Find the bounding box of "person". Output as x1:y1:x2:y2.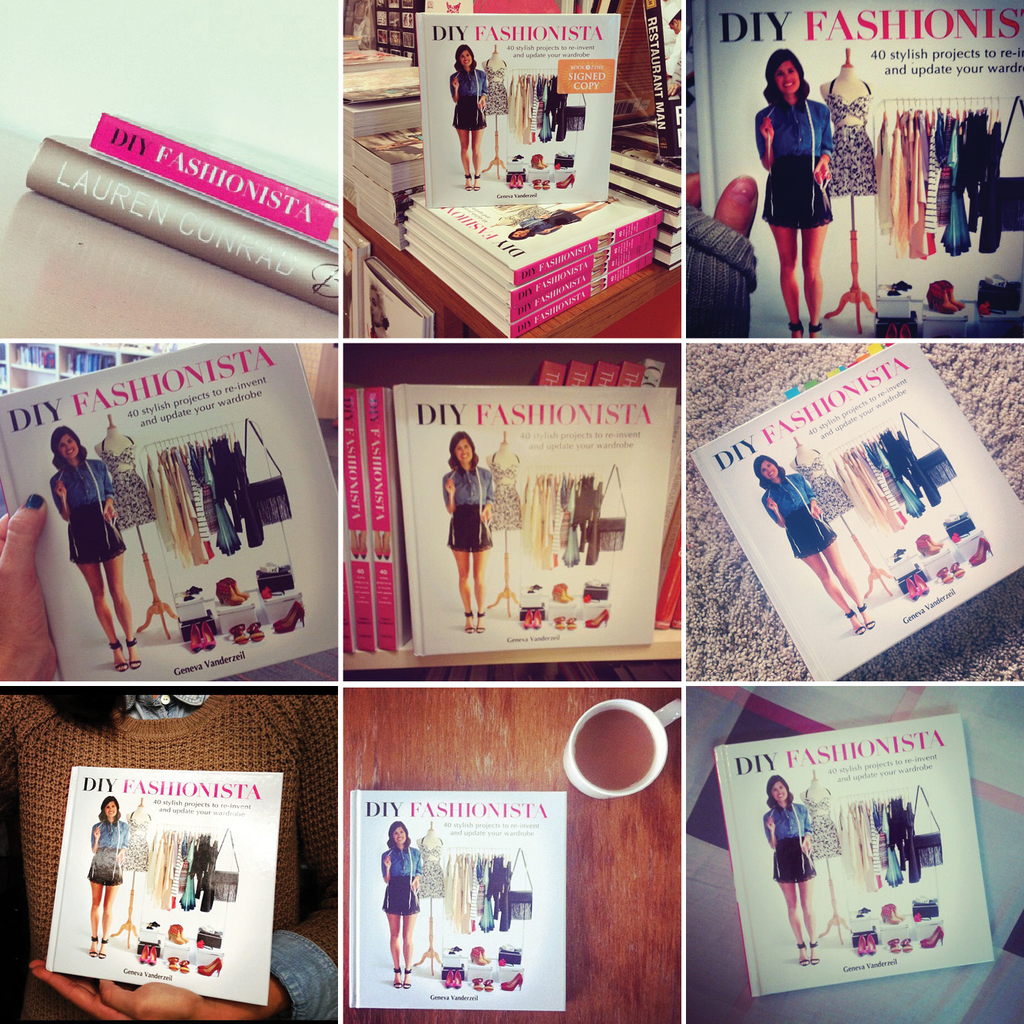
762:774:820:969.
